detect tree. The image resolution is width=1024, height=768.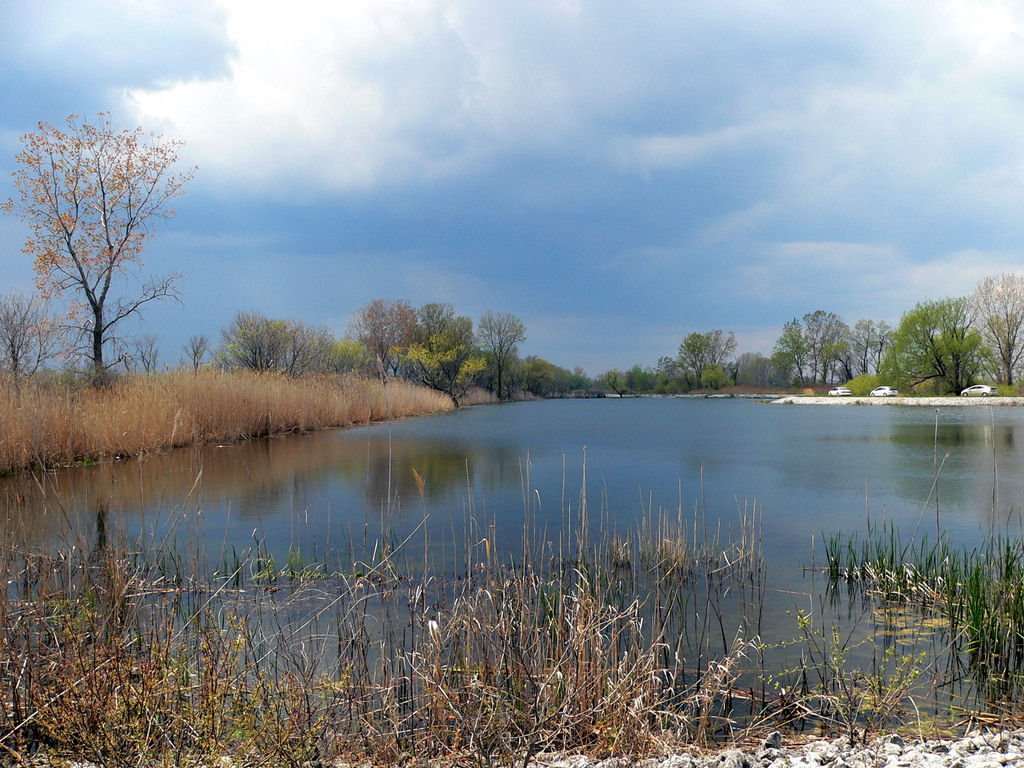
[218, 318, 329, 368].
